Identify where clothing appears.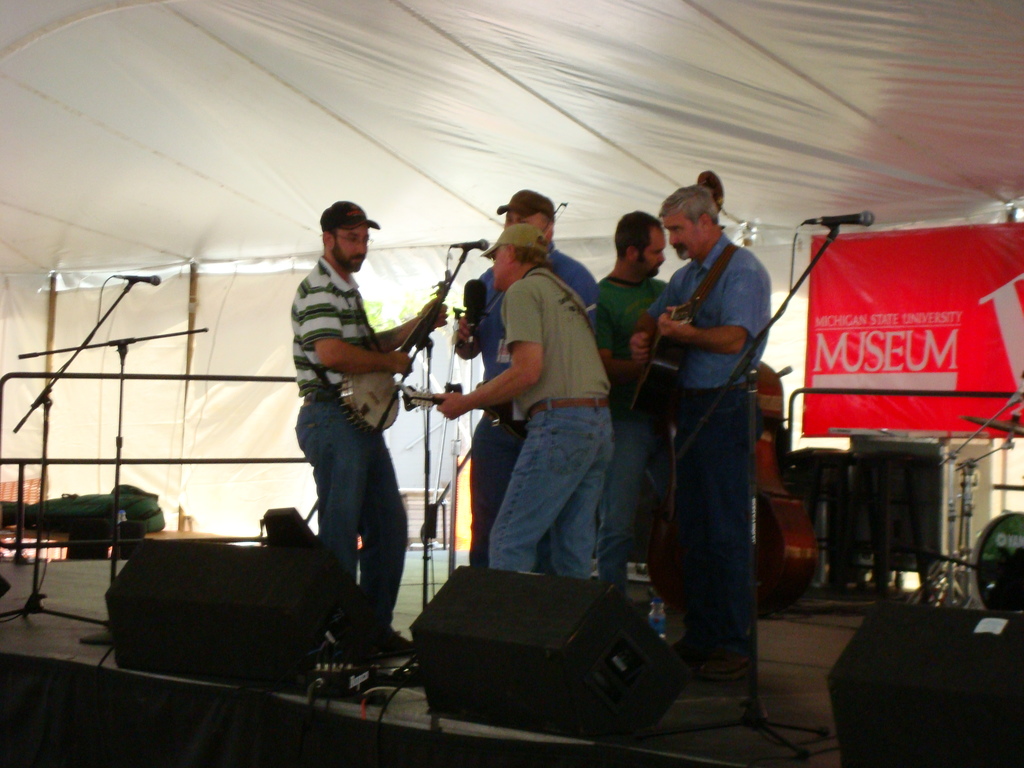
Appears at Rect(485, 268, 614, 577).
